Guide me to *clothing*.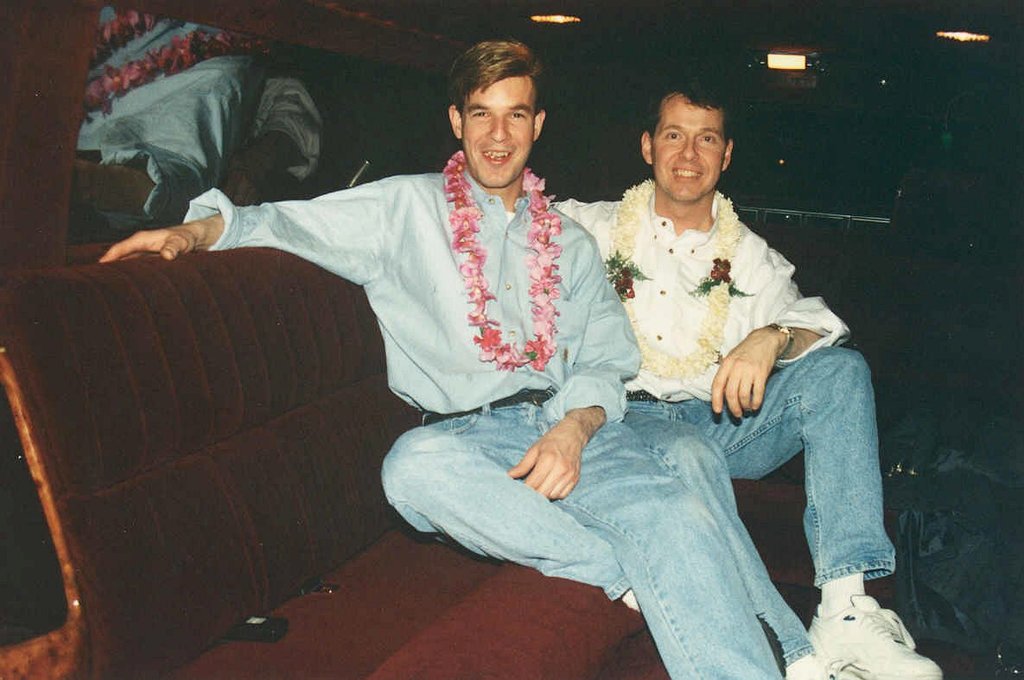
Guidance: crop(243, 73, 321, 175).
